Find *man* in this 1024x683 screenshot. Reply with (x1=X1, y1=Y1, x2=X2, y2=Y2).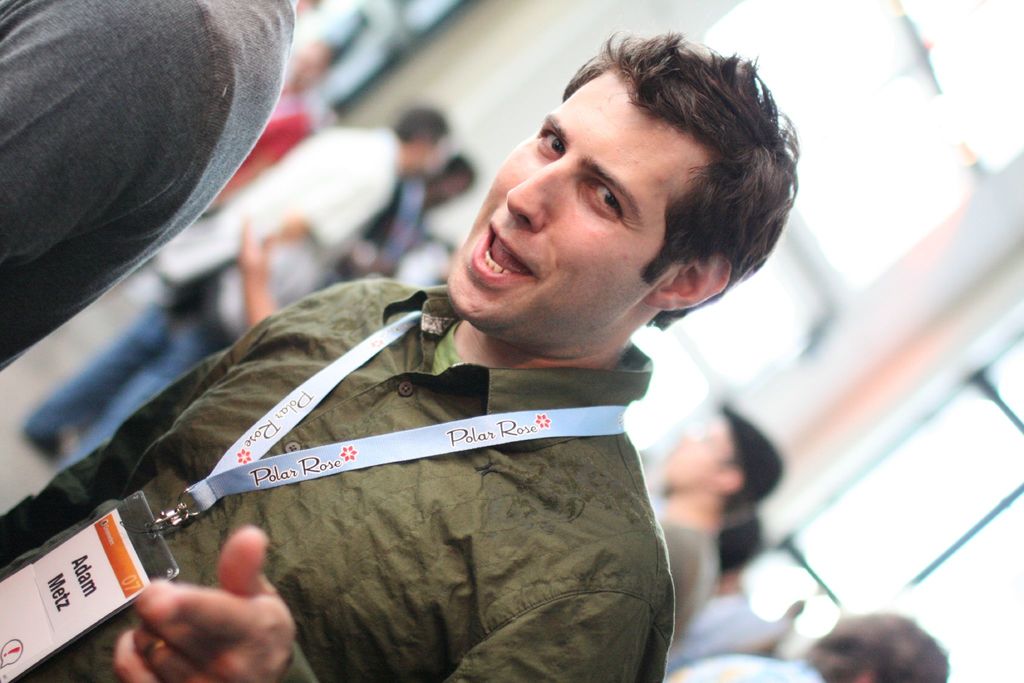
(x1=333, y1=152, x2=475, y2=282).
